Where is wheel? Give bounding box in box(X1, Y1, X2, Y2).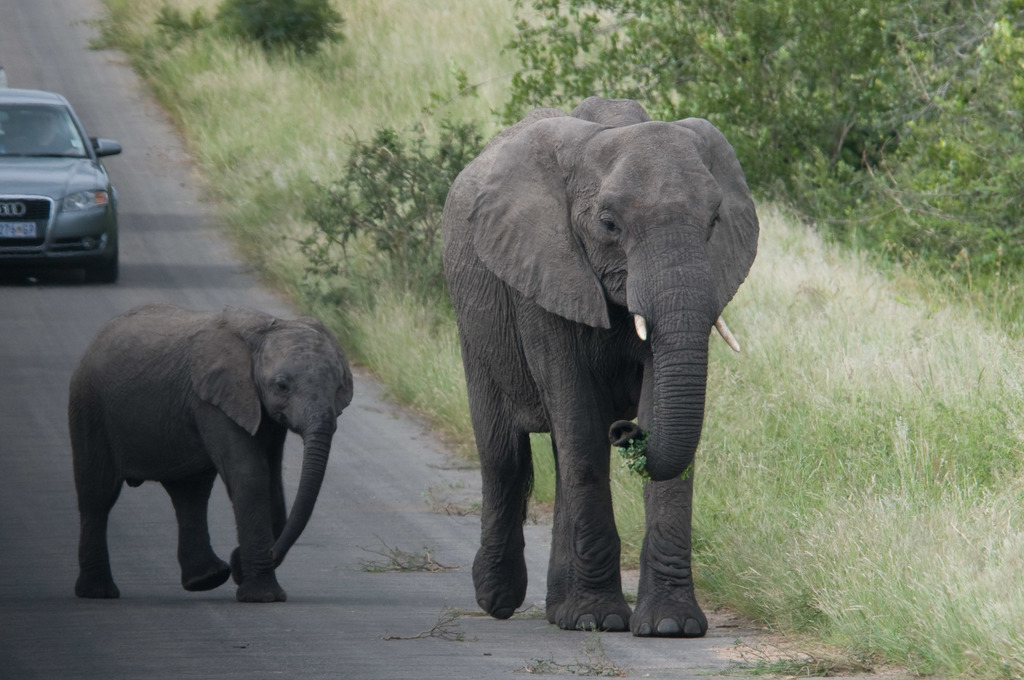
box(90, 250, 118, 282).
